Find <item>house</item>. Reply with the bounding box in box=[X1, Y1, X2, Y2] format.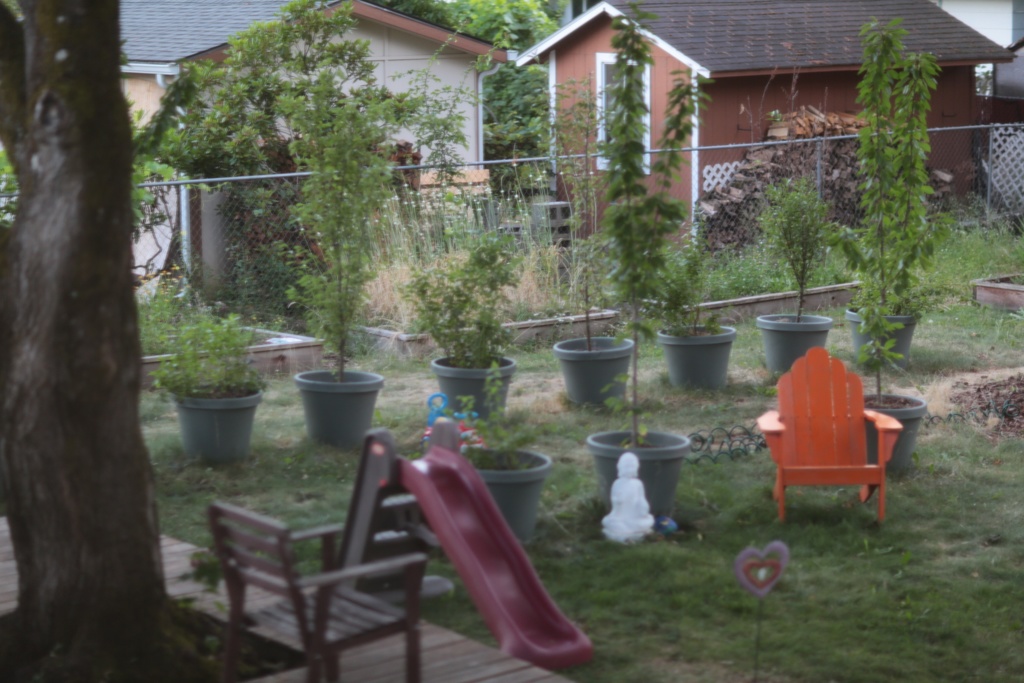
box=[515, 0, 1014, 254].
